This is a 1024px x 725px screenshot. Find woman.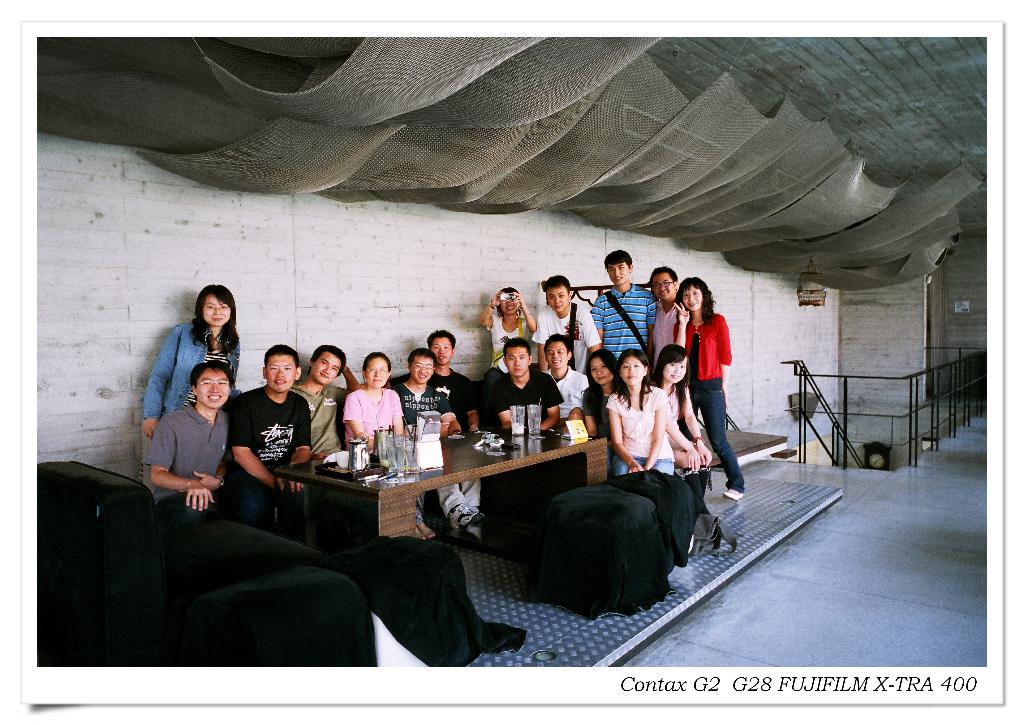
Bounding box: locate(600, 350, 671, 475).
